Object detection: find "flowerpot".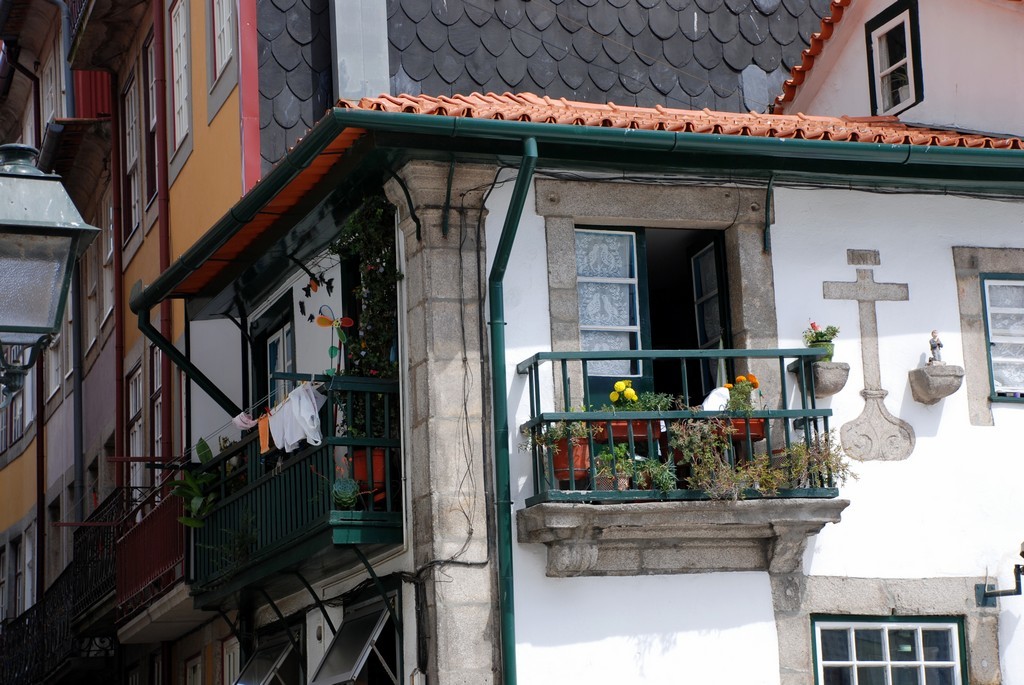
pyautogui.locateOnScreen(589, 420, 661, 437).
